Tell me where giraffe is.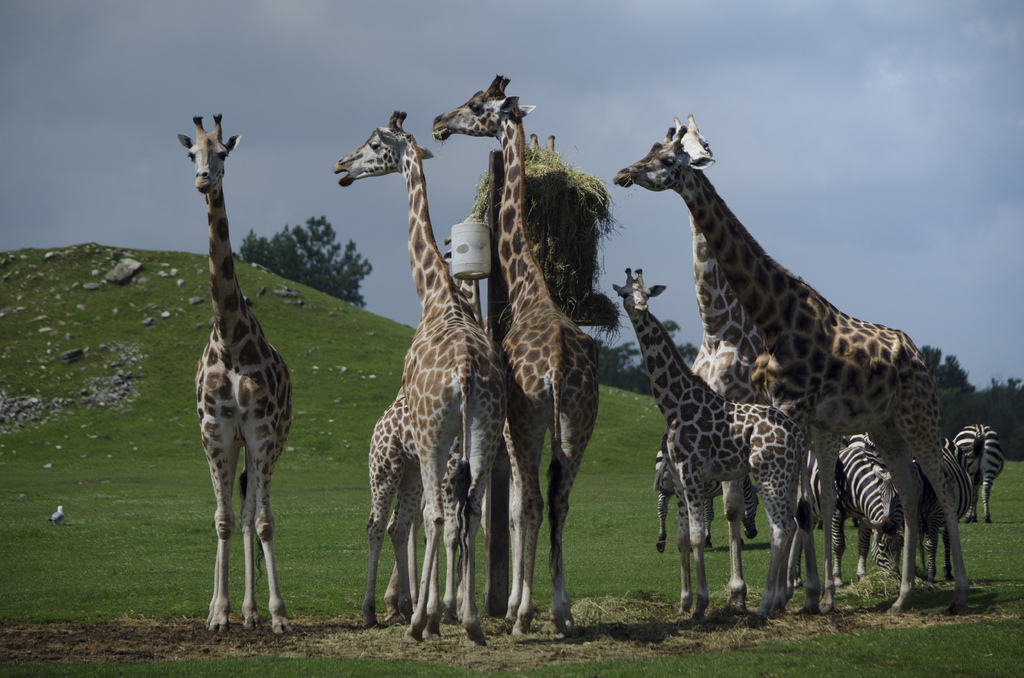
giraffe is at x1=609, y1=268, x2=809, y2=633.
